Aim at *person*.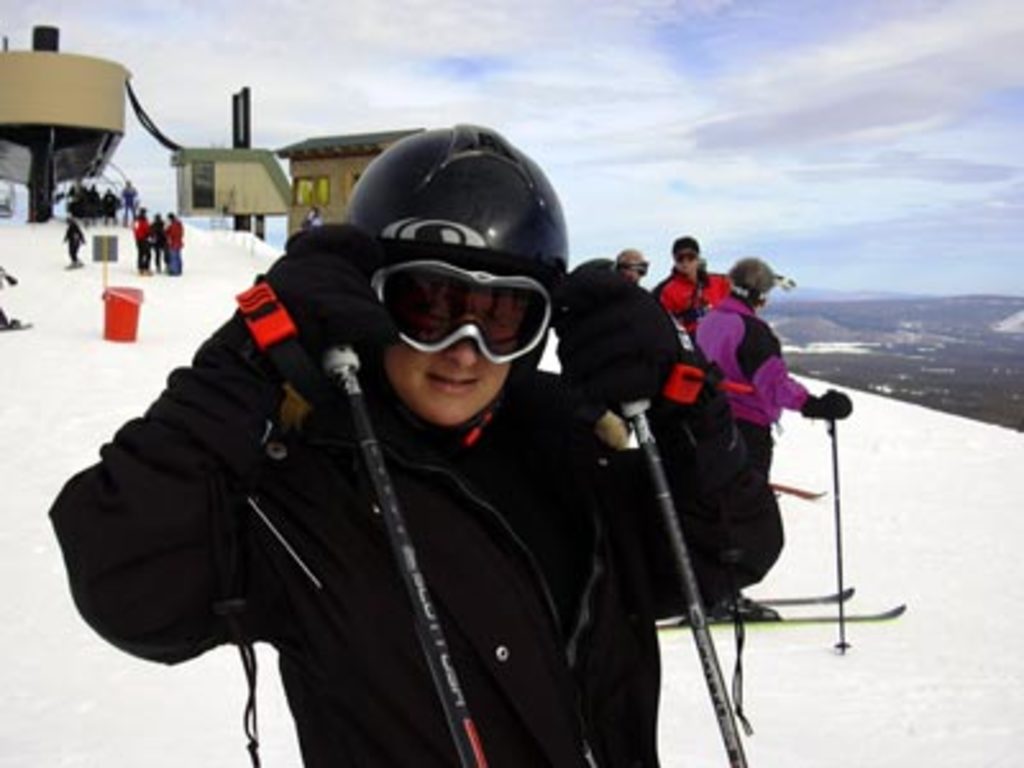
Aimed at Rect(694, 256, 858, 620).
